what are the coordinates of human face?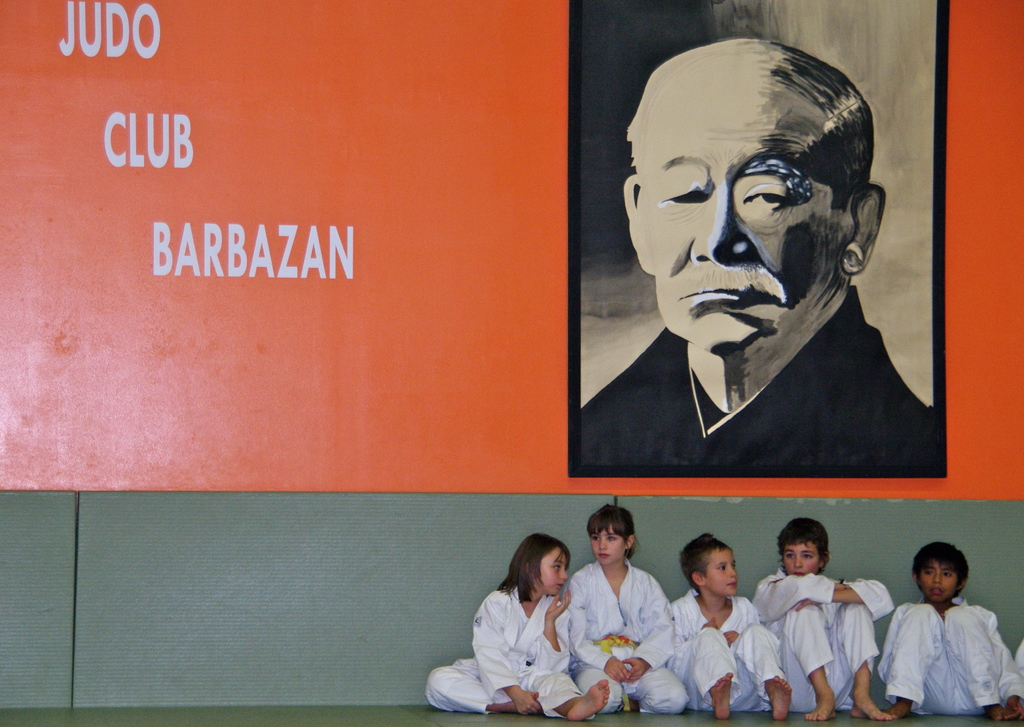
539:552:566:591.
